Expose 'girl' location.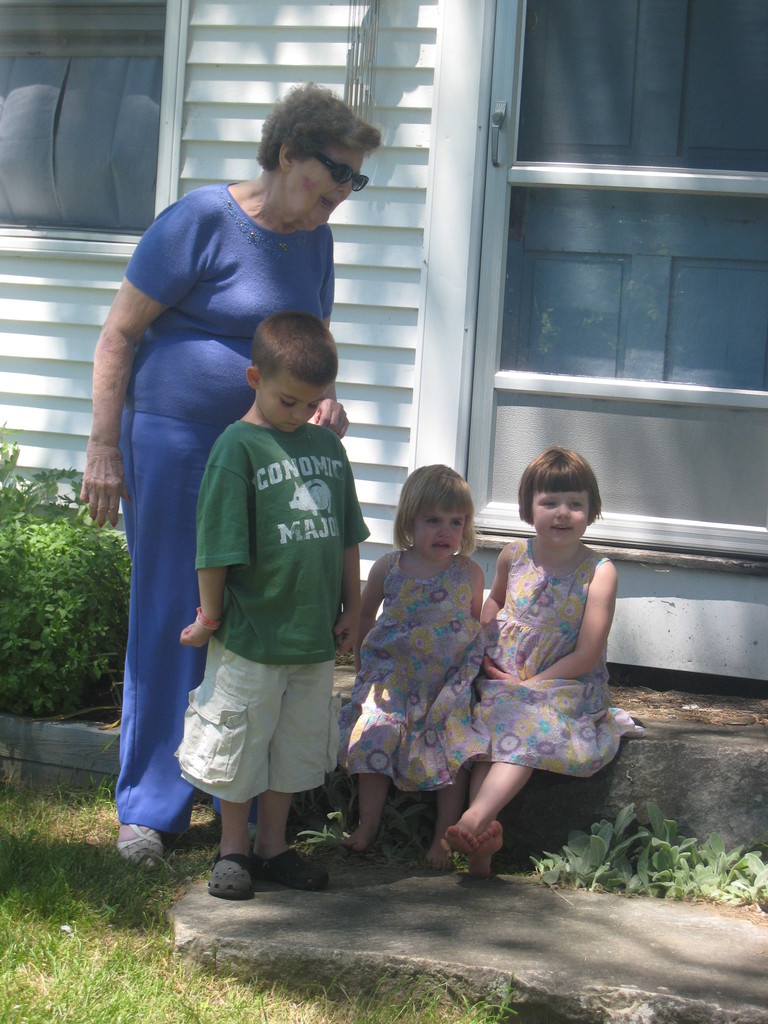
Exposed at [439, 447, 623, 870].
